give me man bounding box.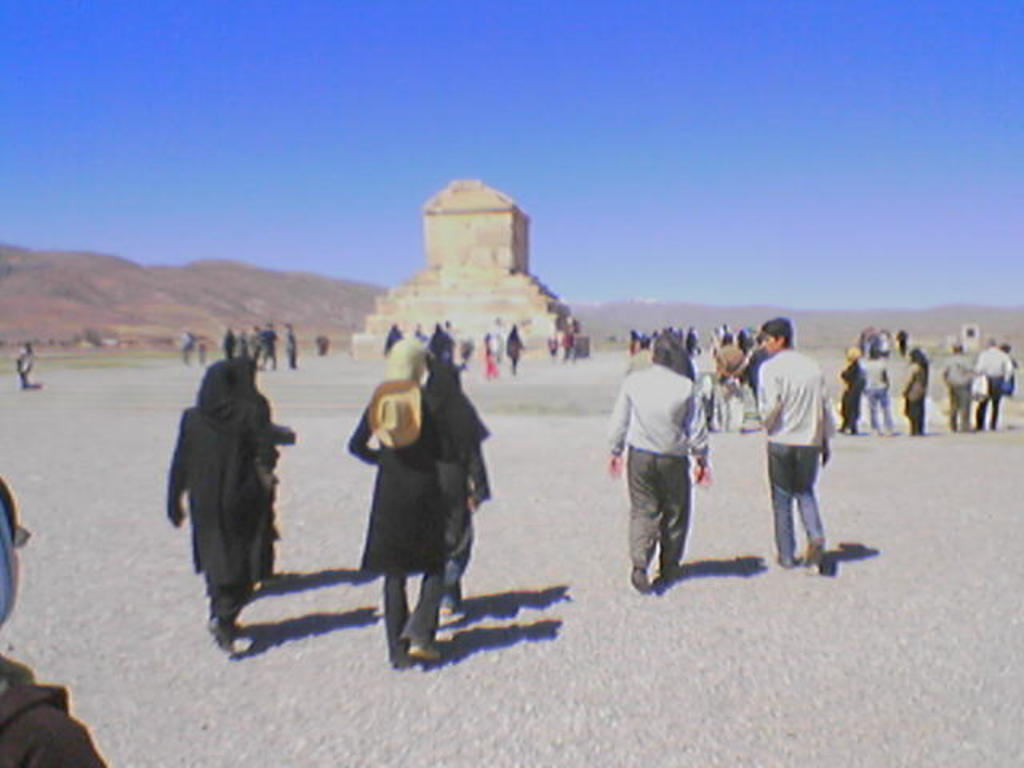
(left=621, top=342, right=725, bottom=589).
